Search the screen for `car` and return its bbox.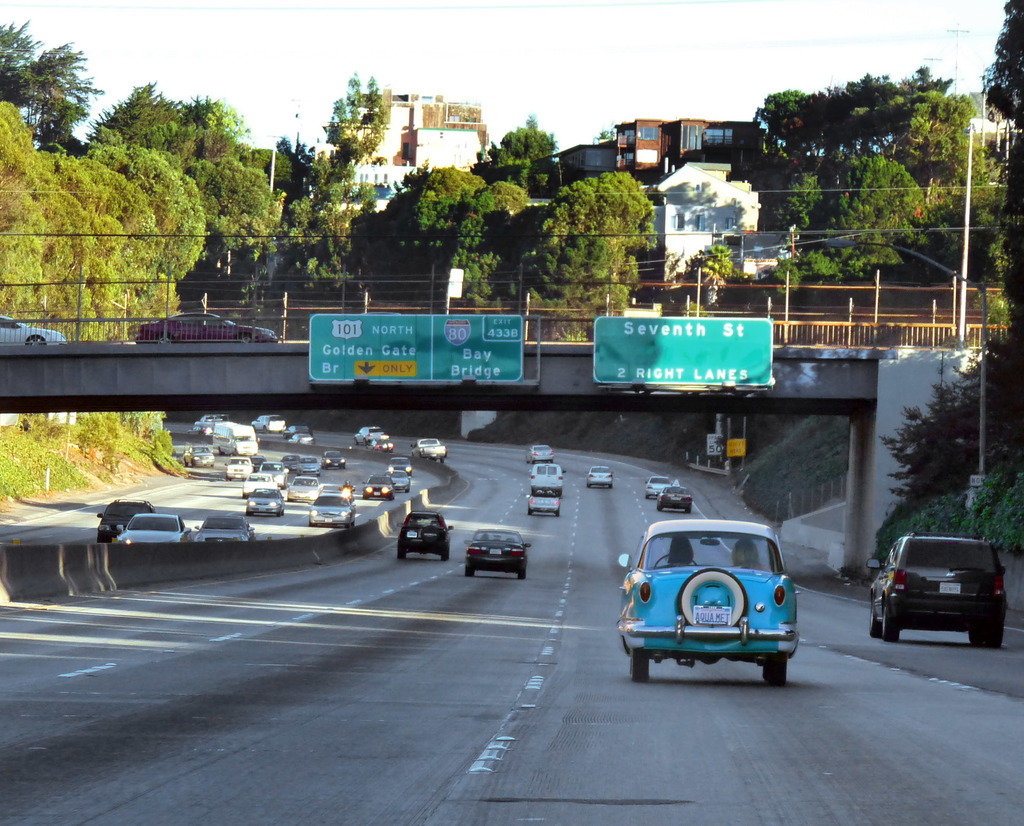
Found: 401, 510, 456, 566.
